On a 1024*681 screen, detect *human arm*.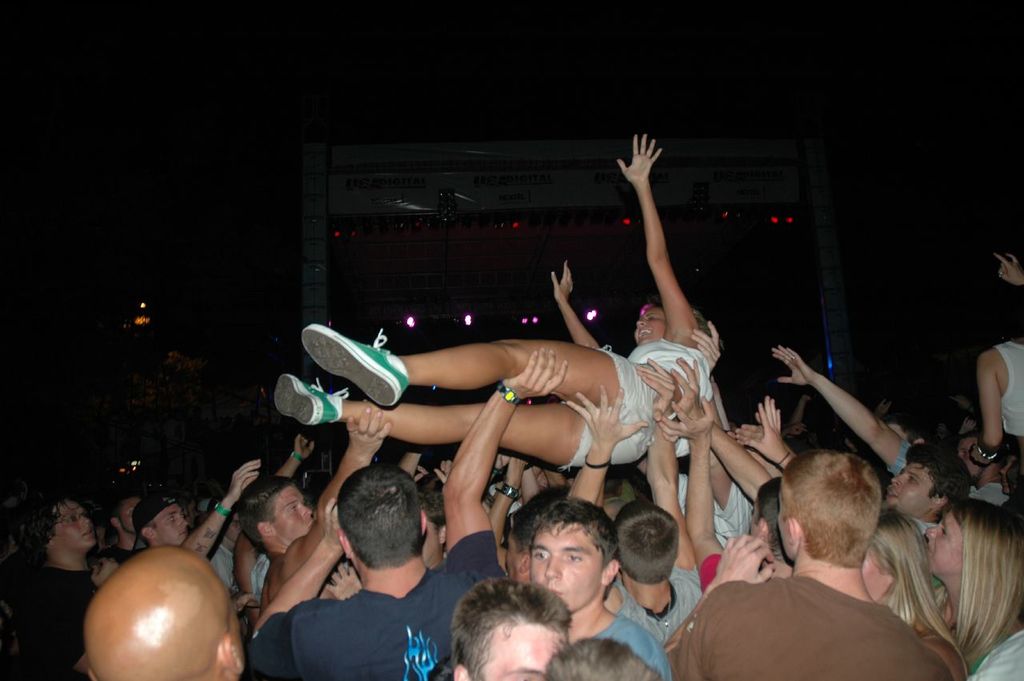
left=728, top=393, right=785, bottom=456.
